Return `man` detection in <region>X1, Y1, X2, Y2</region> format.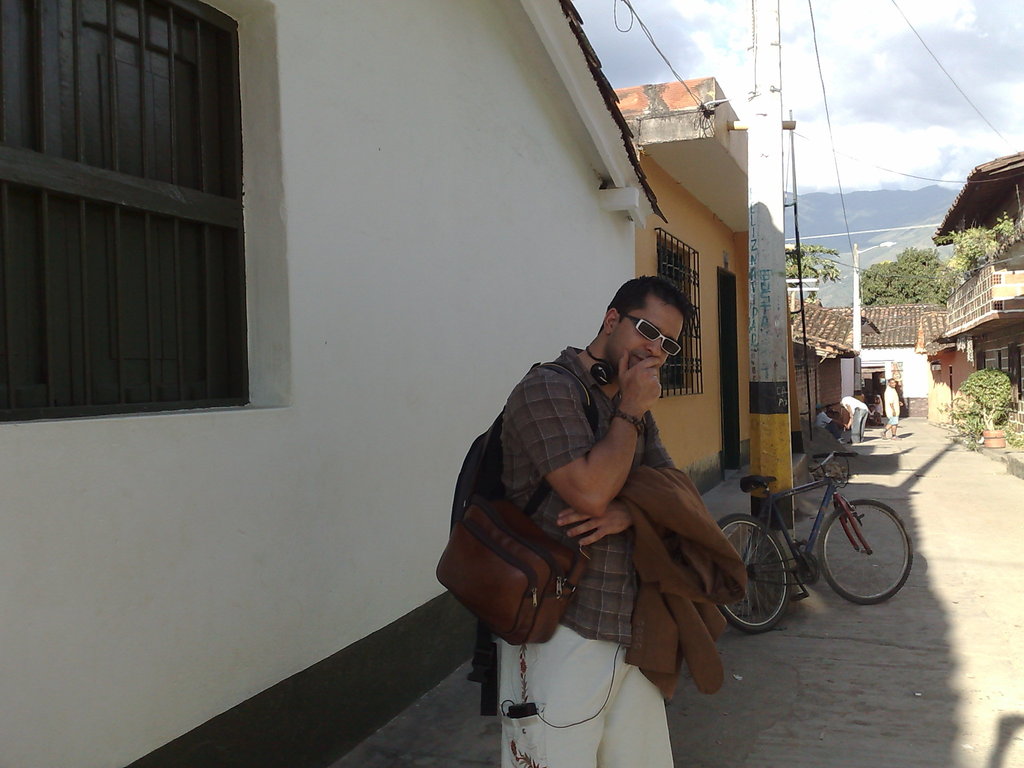
<region>841, 395, 867, 445</region>.
